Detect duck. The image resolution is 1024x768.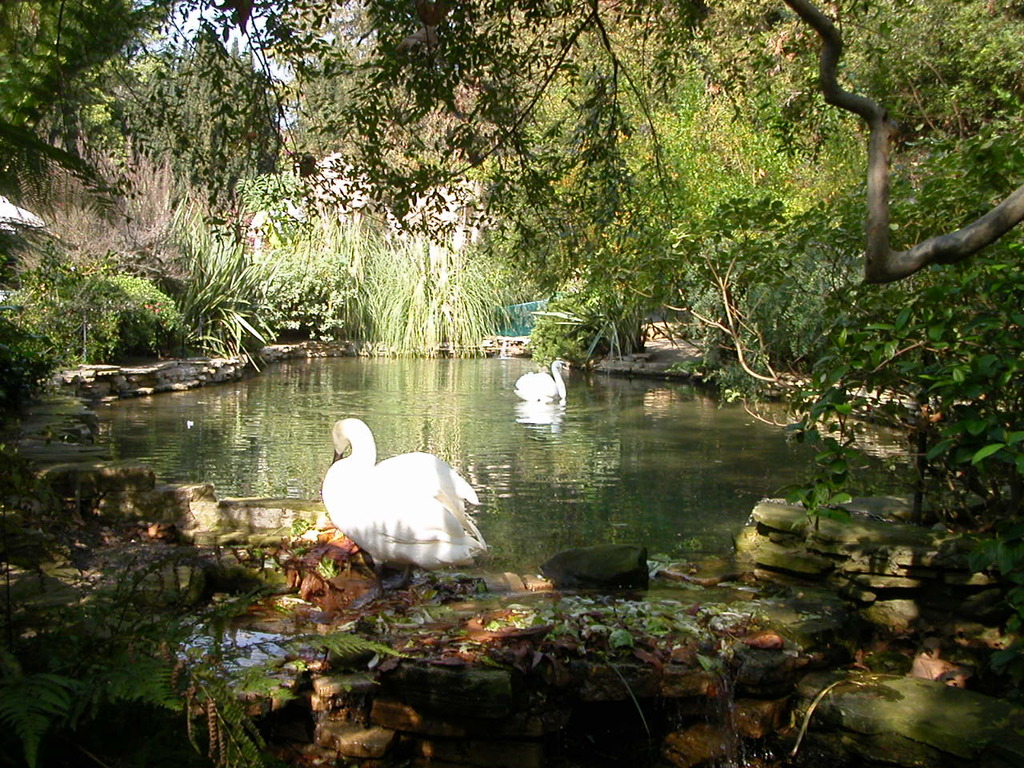
<region>320, 419, 477, 557</region>.
